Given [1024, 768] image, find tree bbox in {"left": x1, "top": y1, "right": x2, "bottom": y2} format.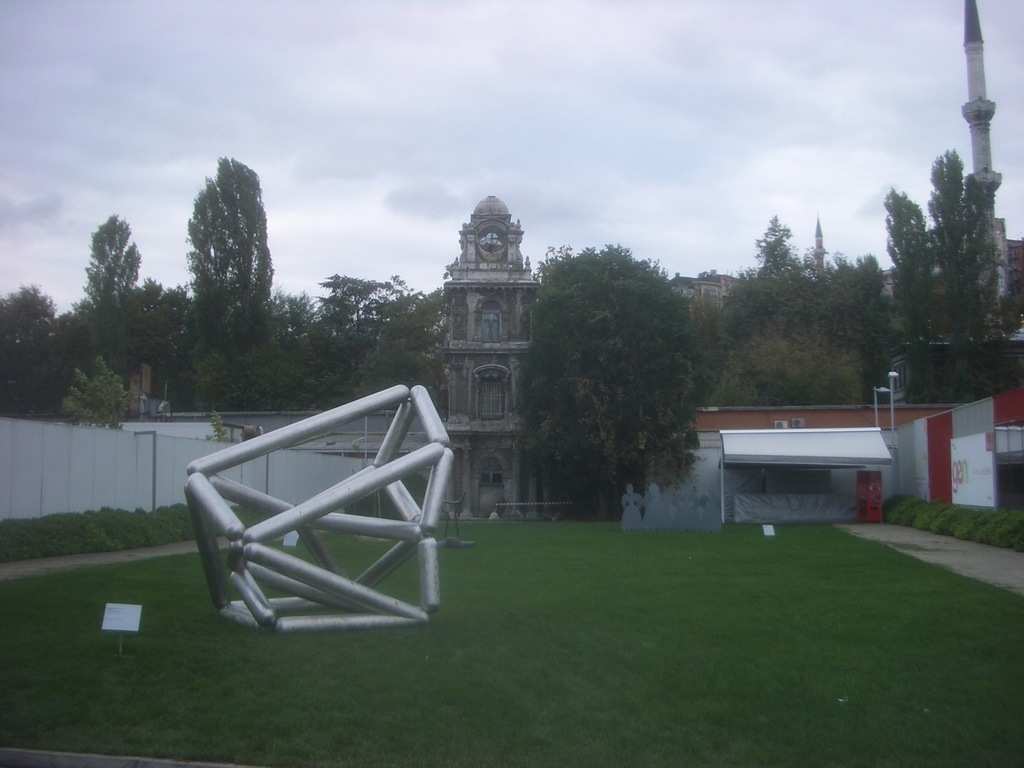
{"left": 517, "top": 236, "right": 705, "bottom": 520}.
